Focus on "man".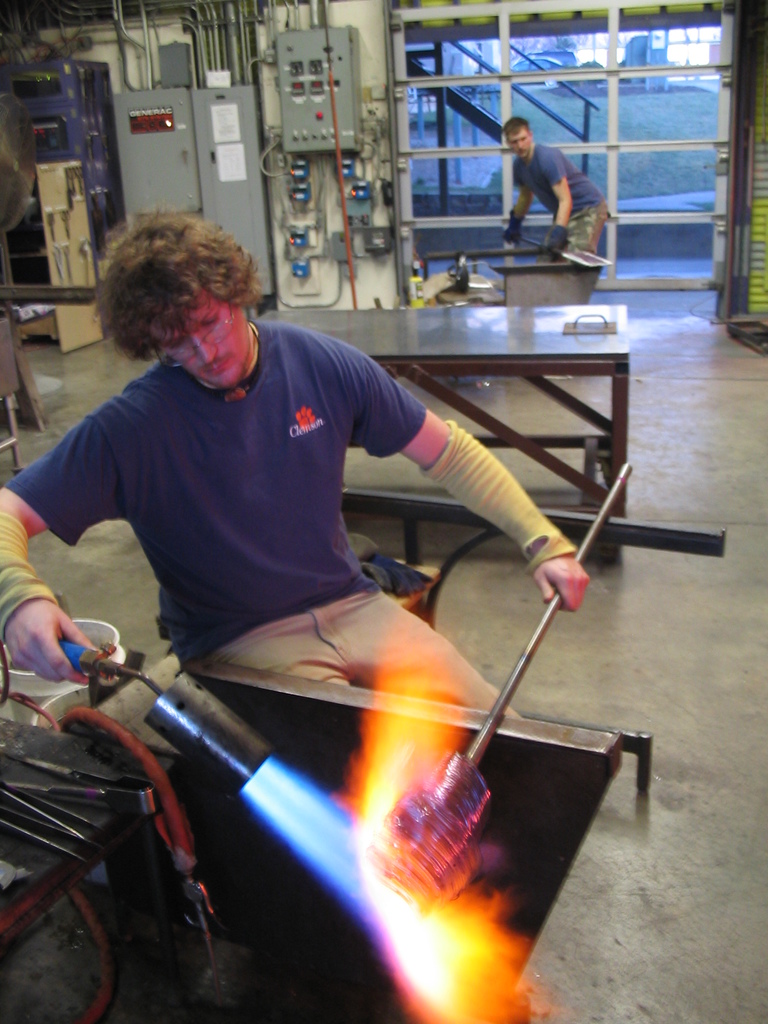
Focused at (487, 108, 604, 249).
